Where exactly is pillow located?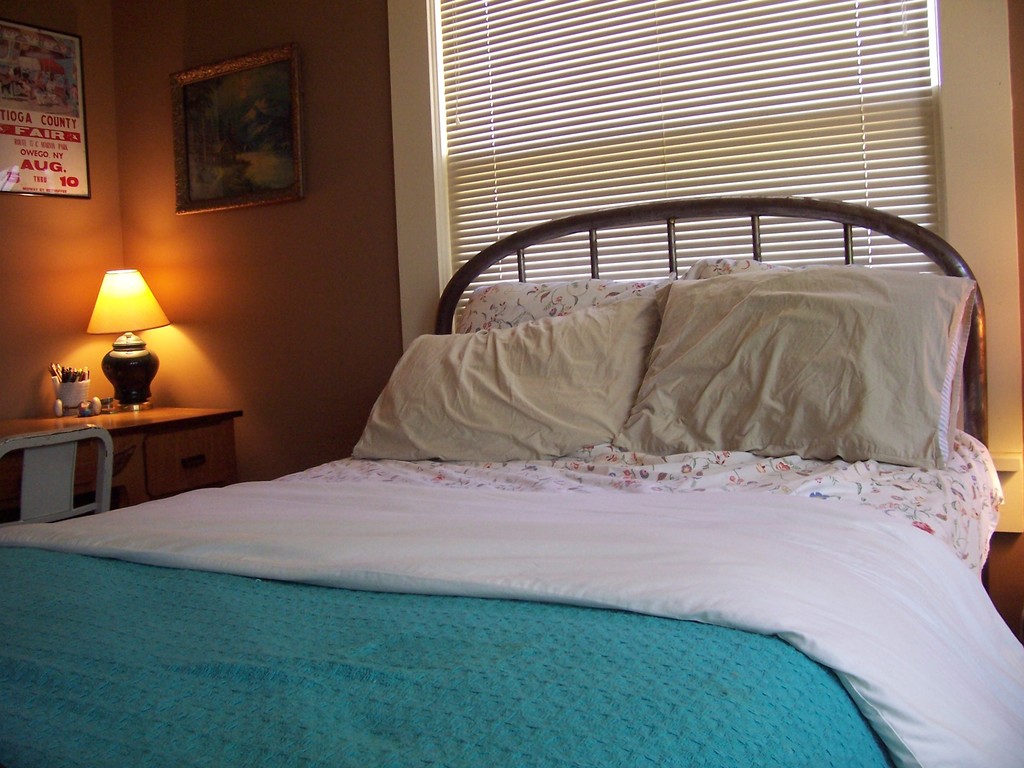
Its bounding box is l=453, t=271, r=680, b=344.
